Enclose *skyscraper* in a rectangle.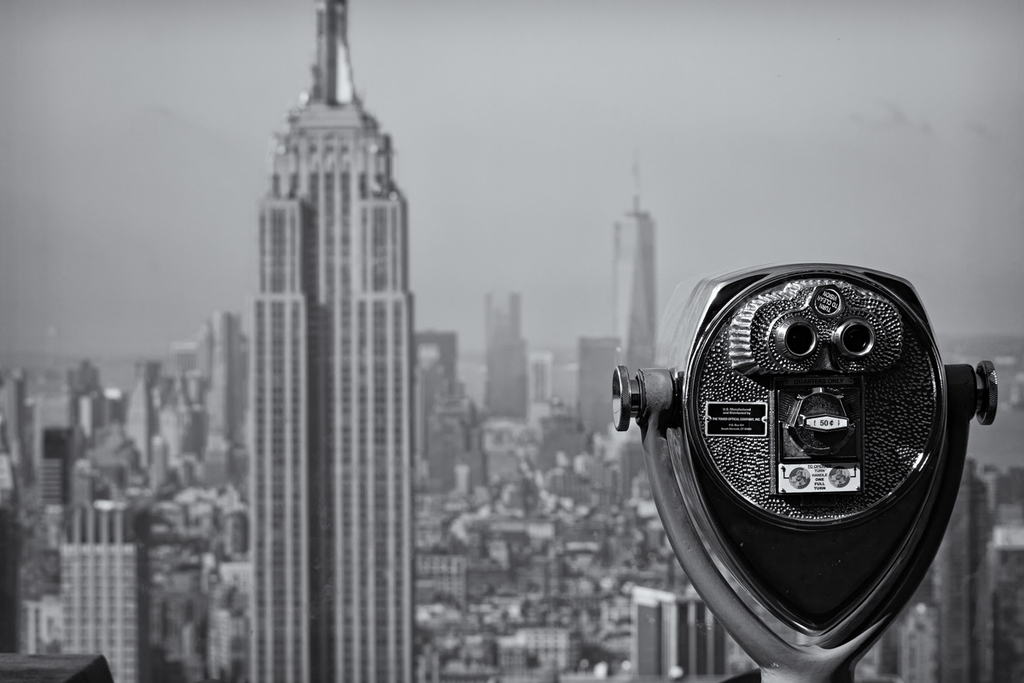
bbox(244, 0, 418, 679).
